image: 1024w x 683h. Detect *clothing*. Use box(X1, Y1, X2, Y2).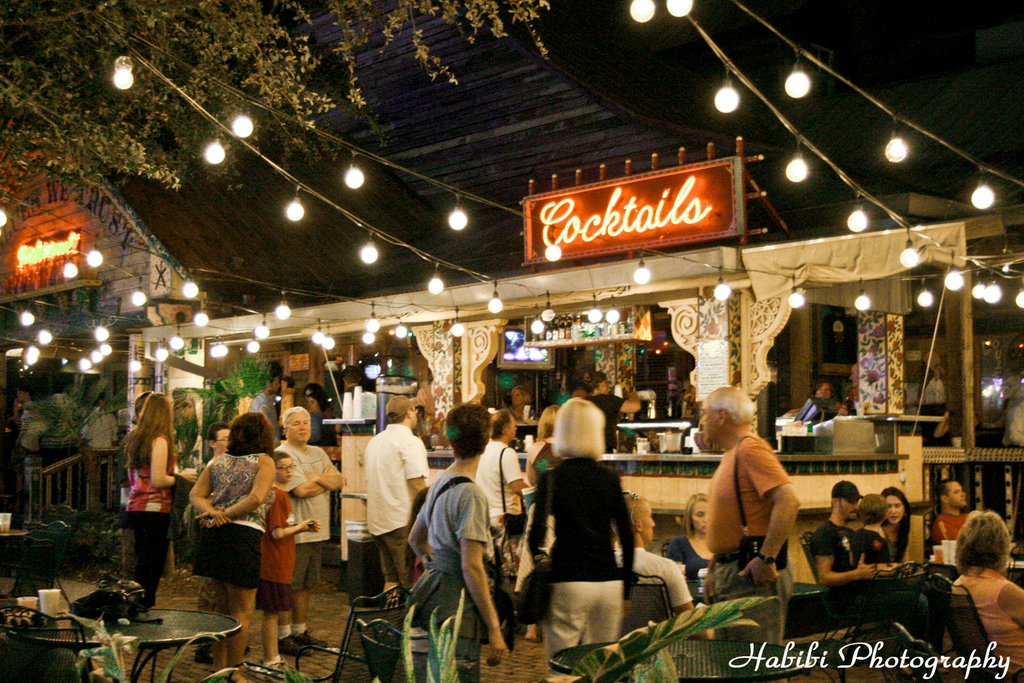
box(408, 469, 489, 682).
